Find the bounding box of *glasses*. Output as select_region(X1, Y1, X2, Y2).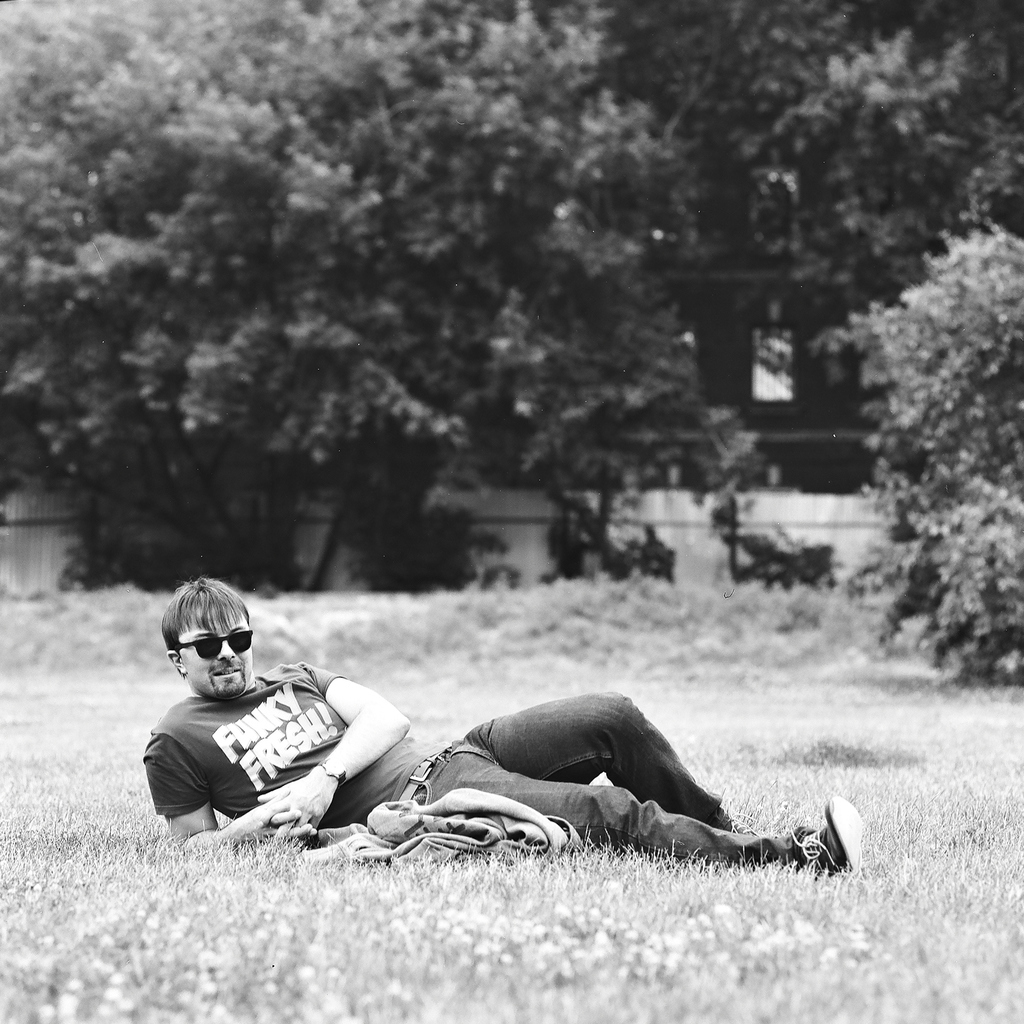
select_region(168, 625, 259, 667).
